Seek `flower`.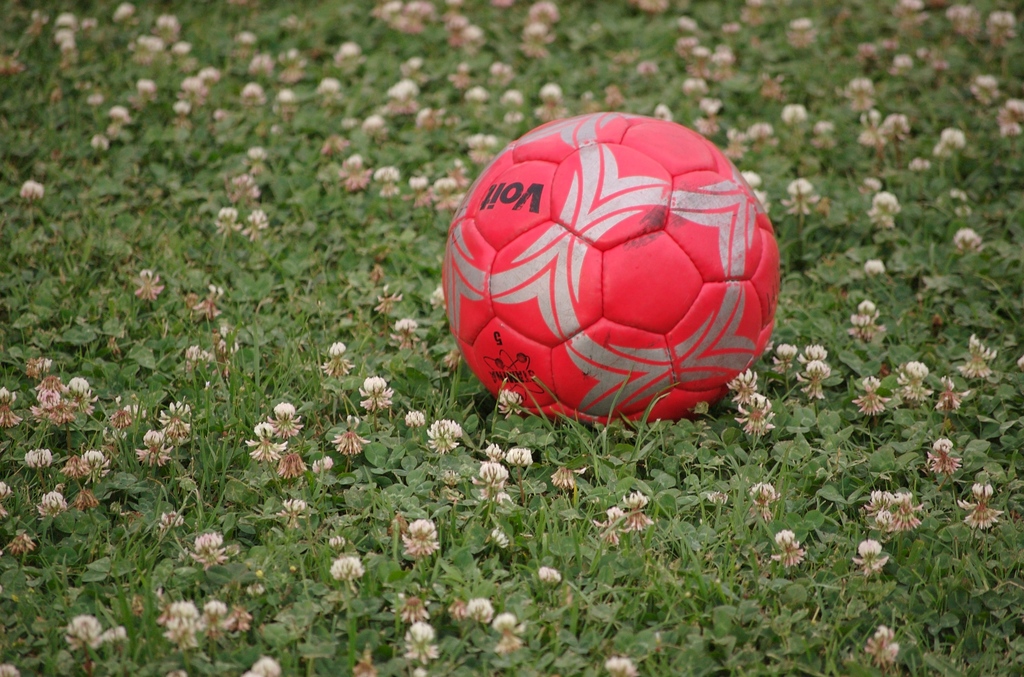
bbox=[930, 124, 968, 158].
